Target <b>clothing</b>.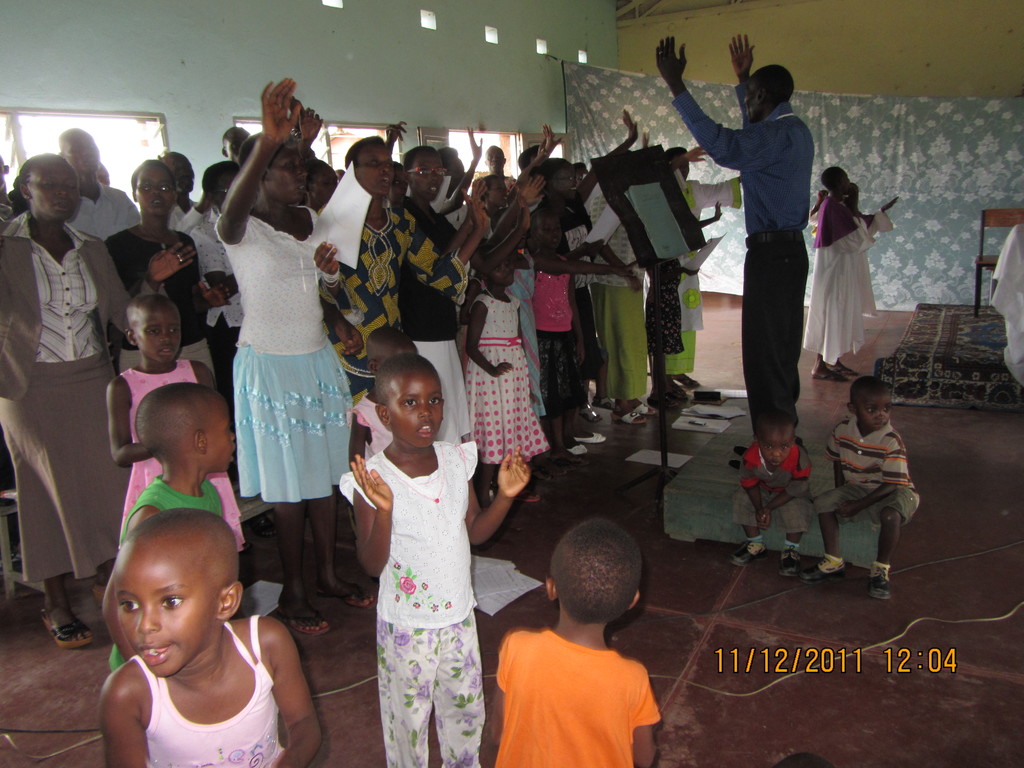
Target region: crop(849, 204, 890, 320).
